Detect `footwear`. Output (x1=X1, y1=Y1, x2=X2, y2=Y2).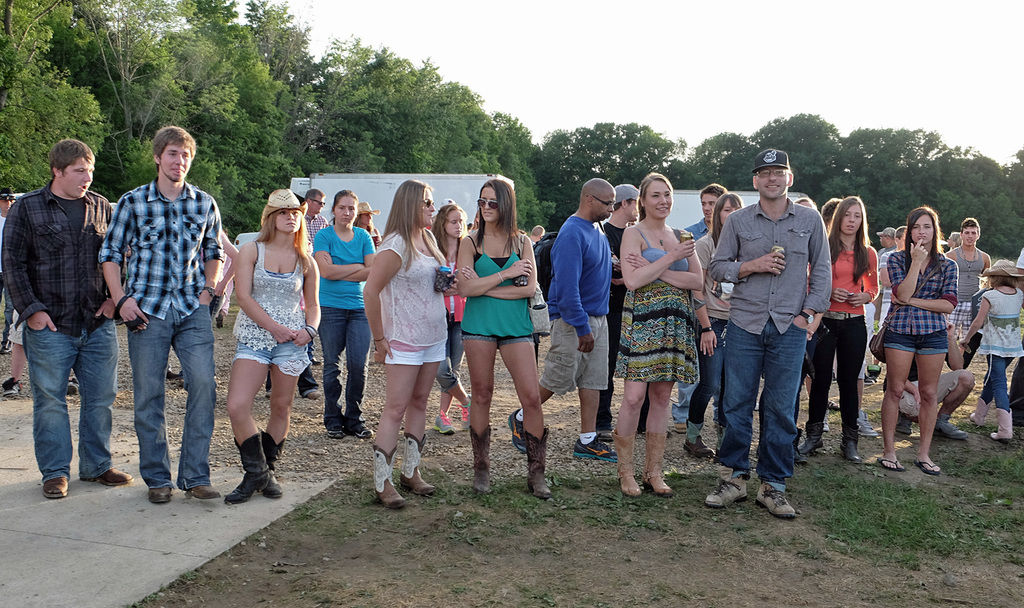
(x1=303, y1=385, x2=324, y2=403).
